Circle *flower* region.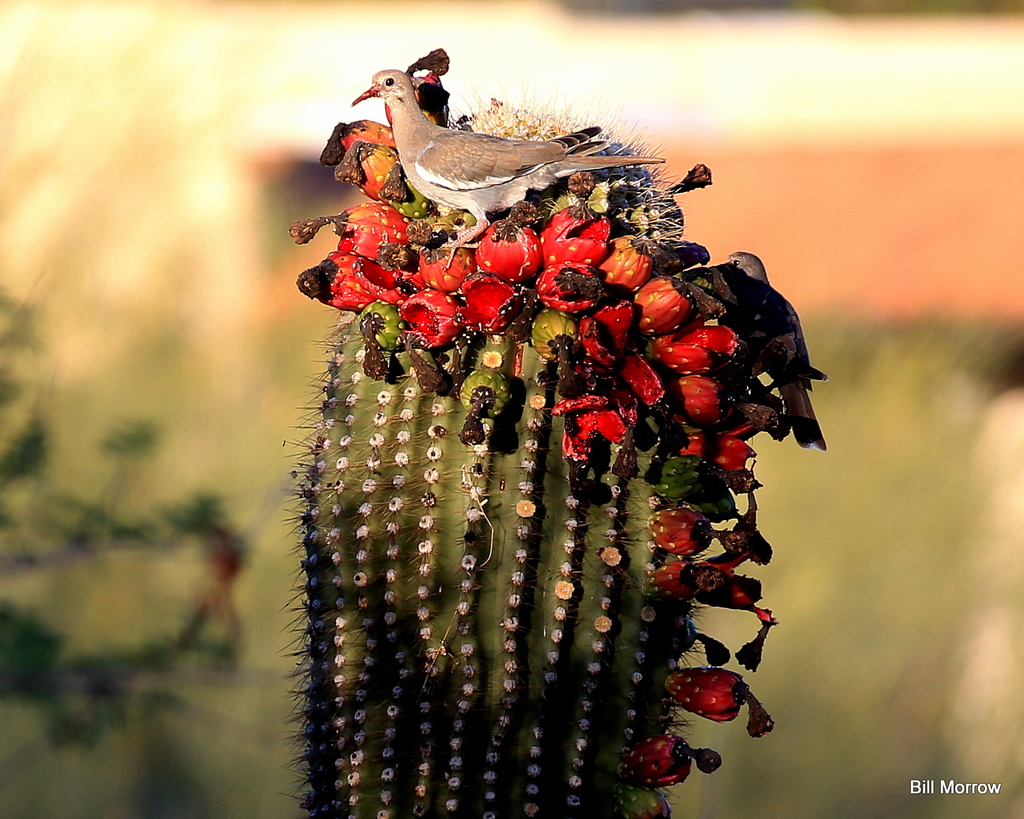
Region: bbox=(659, 664, 779, 733).
